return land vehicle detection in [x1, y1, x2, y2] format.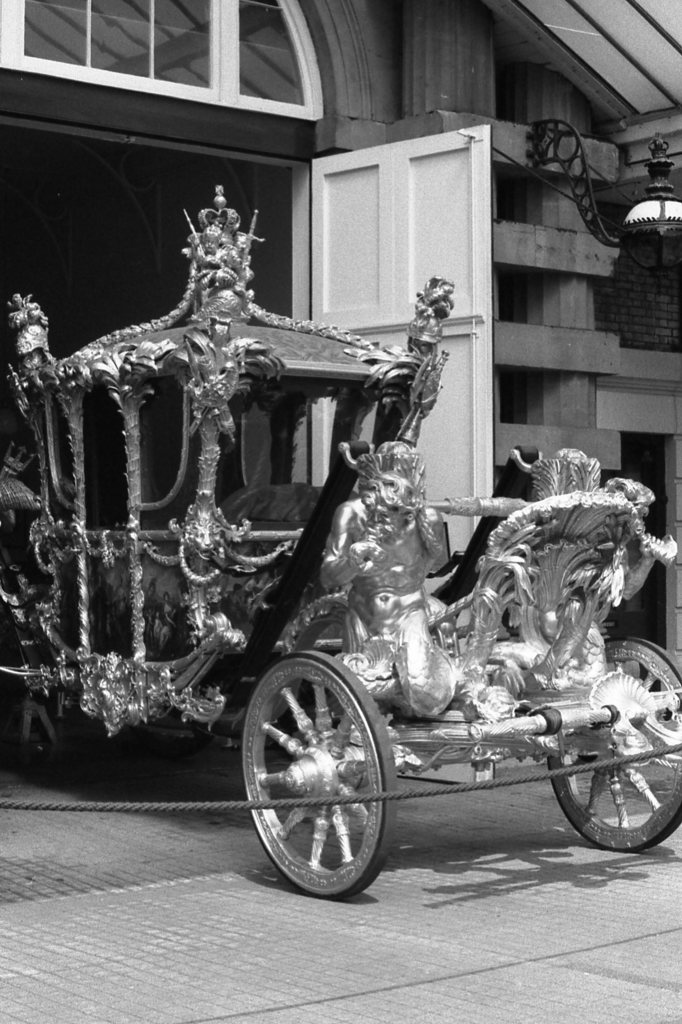
[3, 195, 681, 897].
